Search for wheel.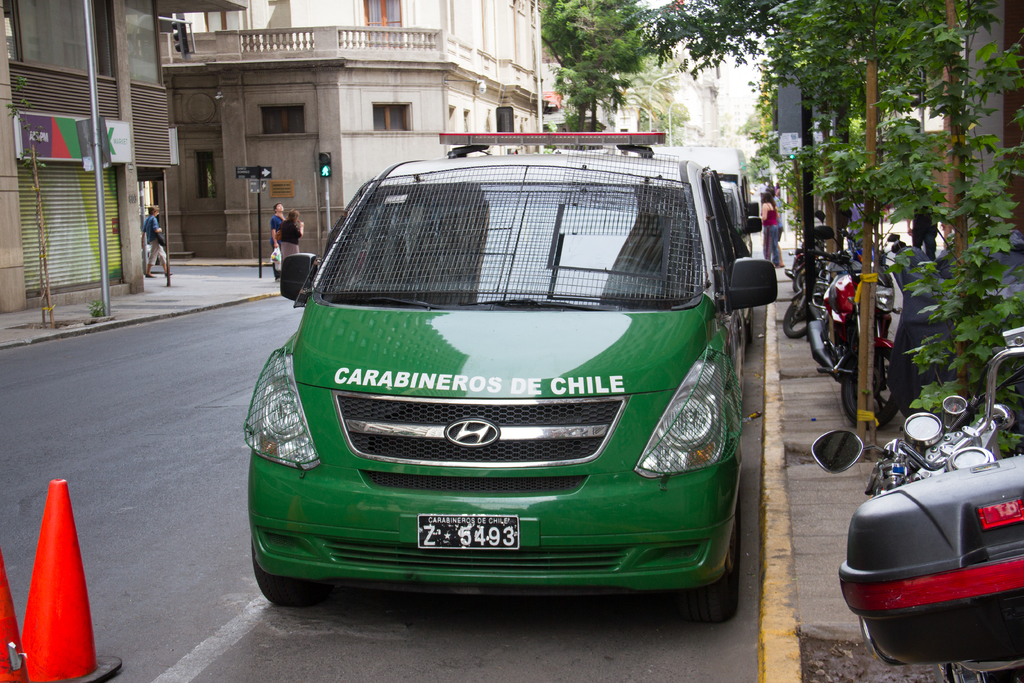
Found at crop(247, 536, 321, 604).
